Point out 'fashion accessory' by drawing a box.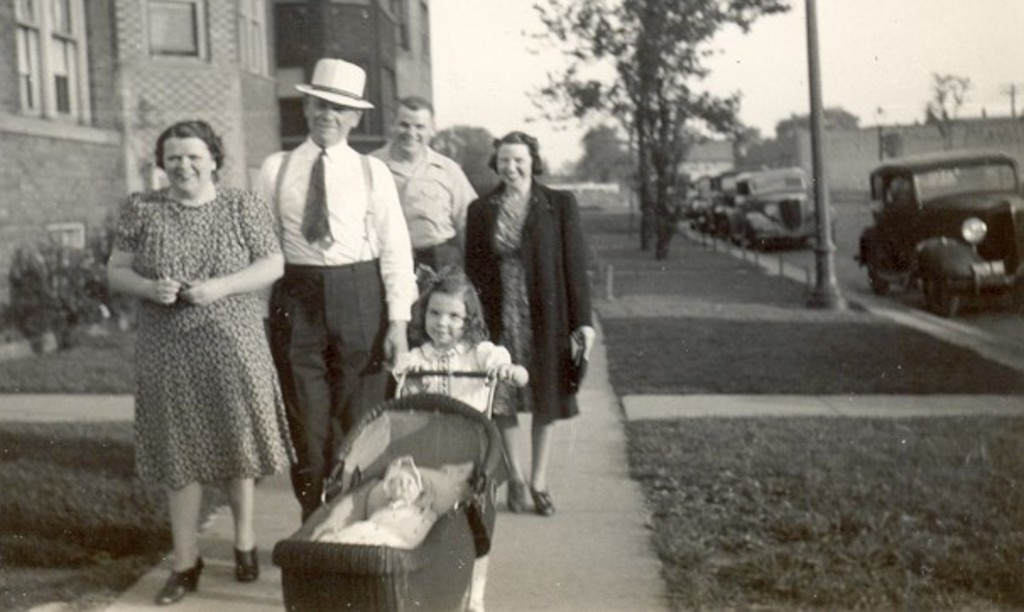
rect(379, 453, 422, 497).
